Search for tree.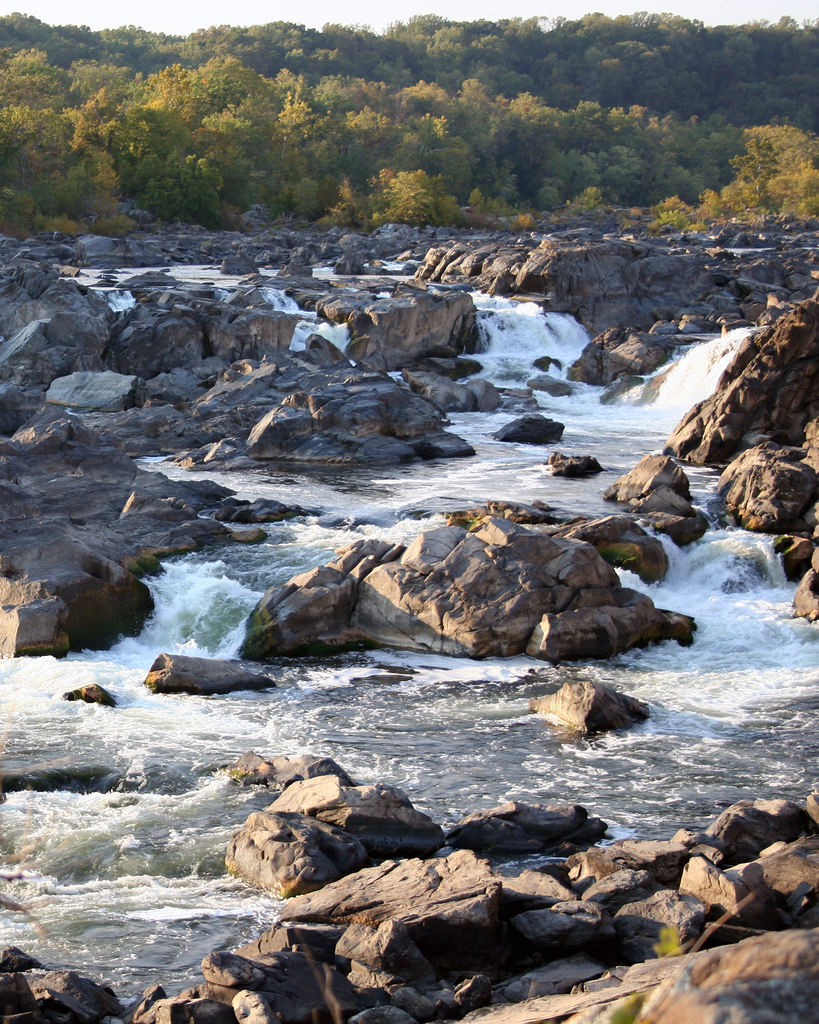
Found at x1=80, y1=86, x2=154, y2=216.
